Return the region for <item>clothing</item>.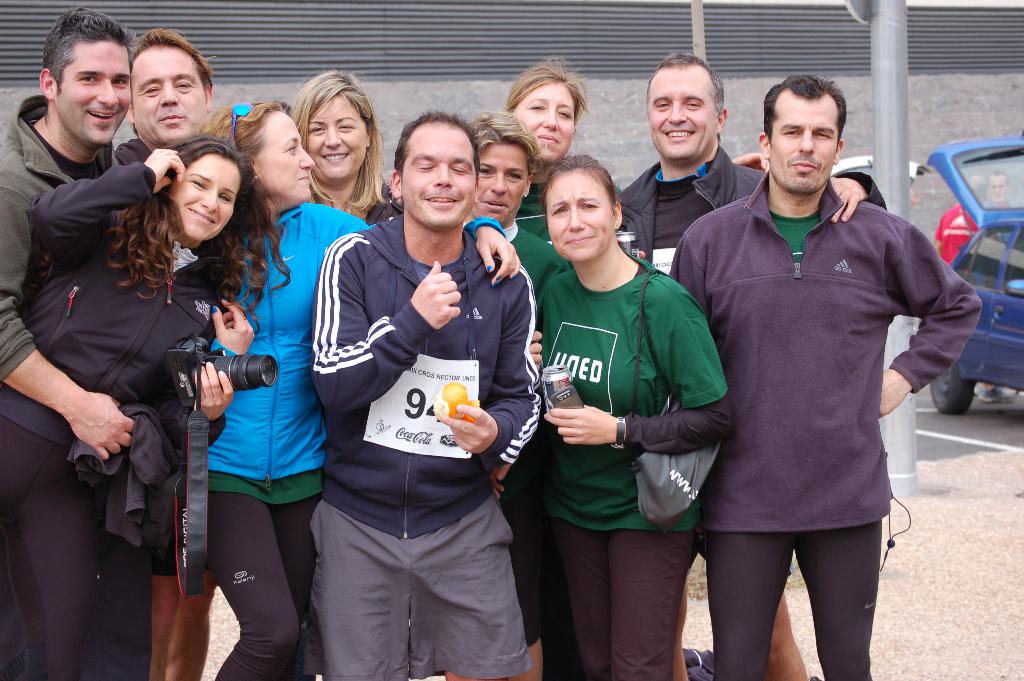
rect(665, 172, 981, 680).
